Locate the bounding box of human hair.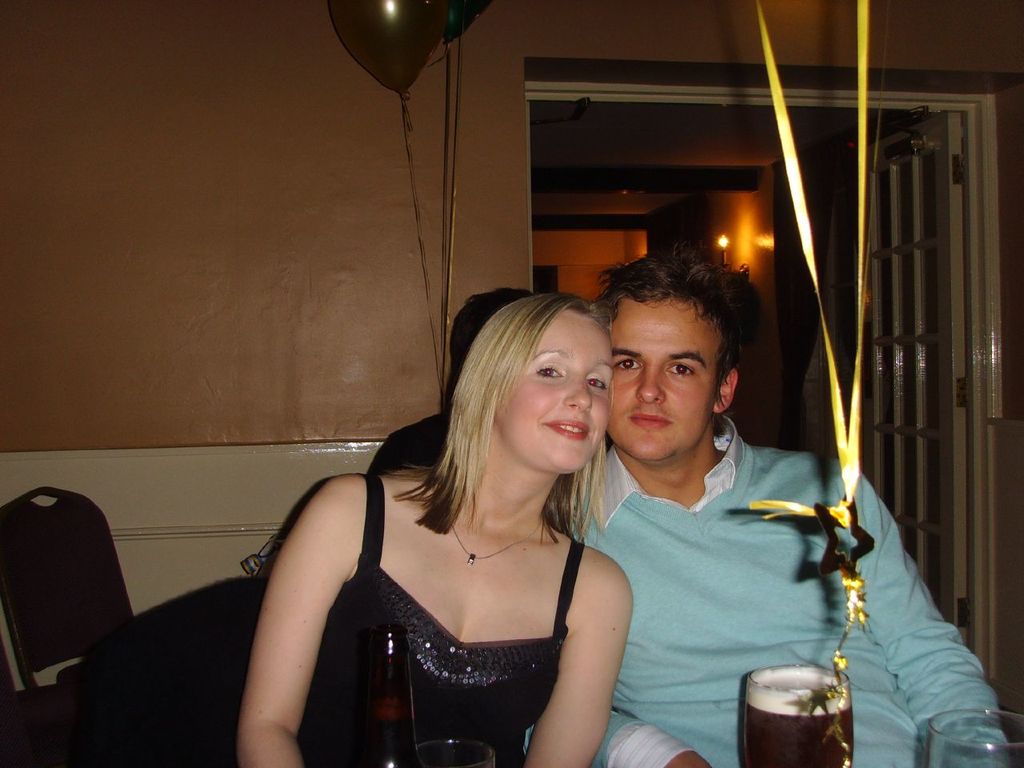
Bounding box: bbox=(594, 251, 759, 381).
